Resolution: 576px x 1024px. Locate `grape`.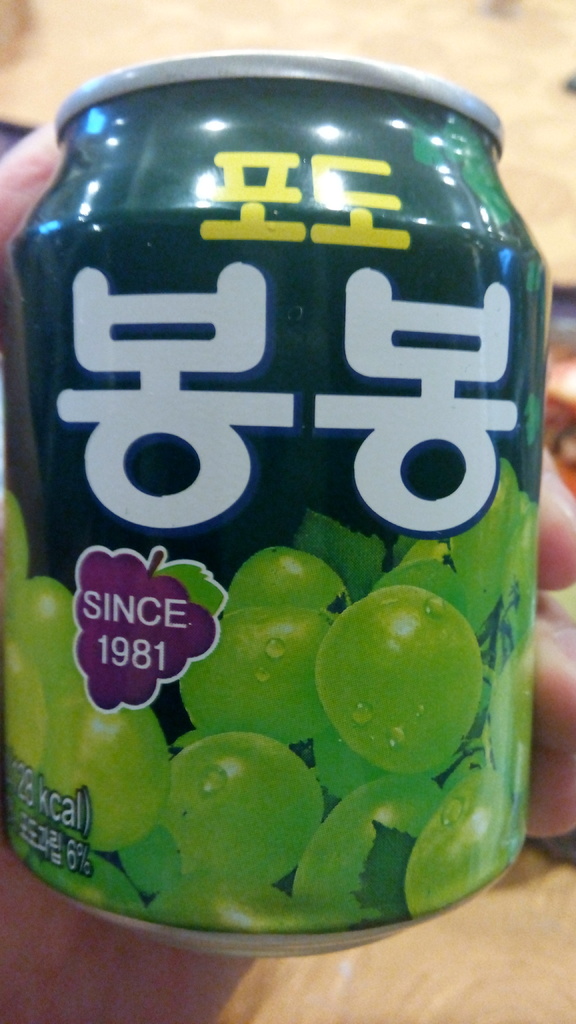
{"left": 0, "top": 492, "right": 30, "bottom": 607}.
